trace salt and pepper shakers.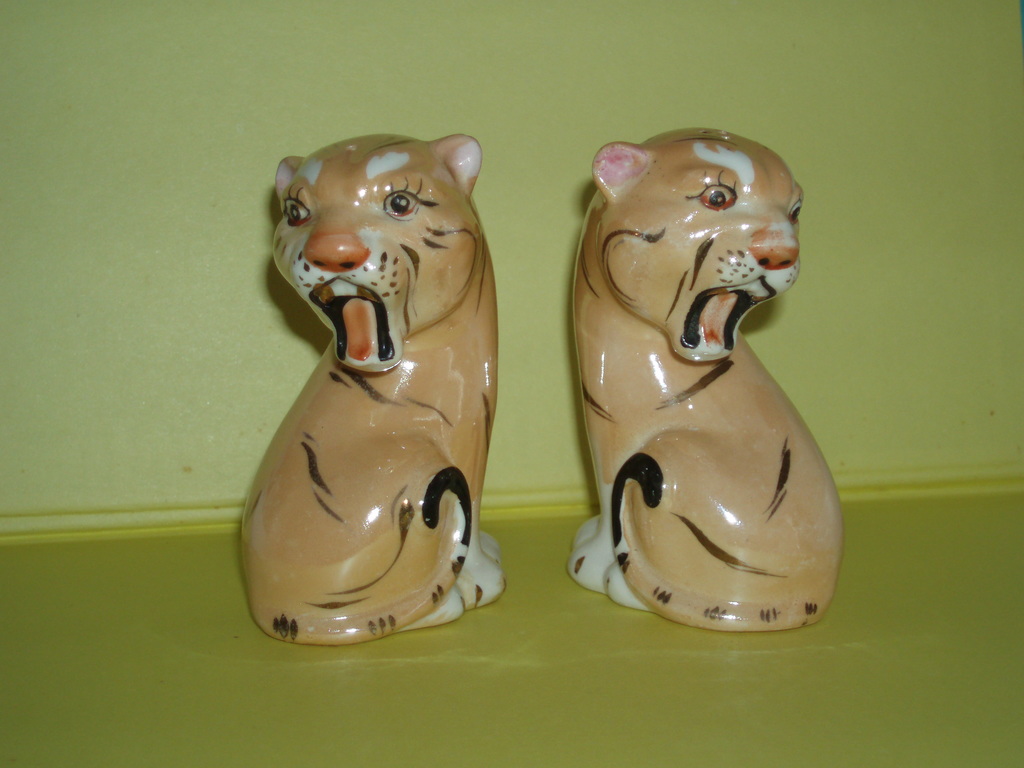
Traced to region(236, 127, 509, 647).
